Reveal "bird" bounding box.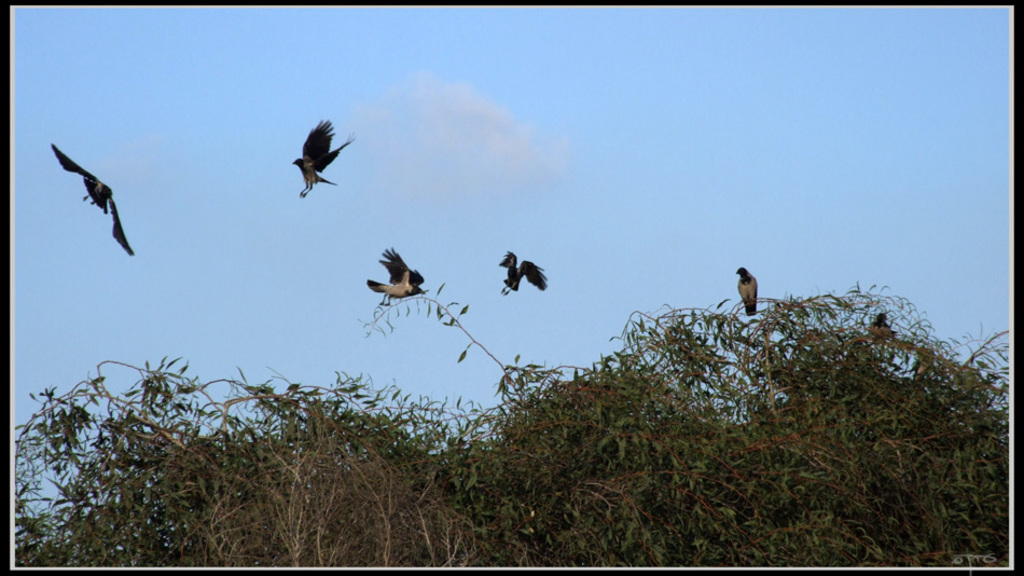
Revealed: bbox=(735, 259, 760, 318).
